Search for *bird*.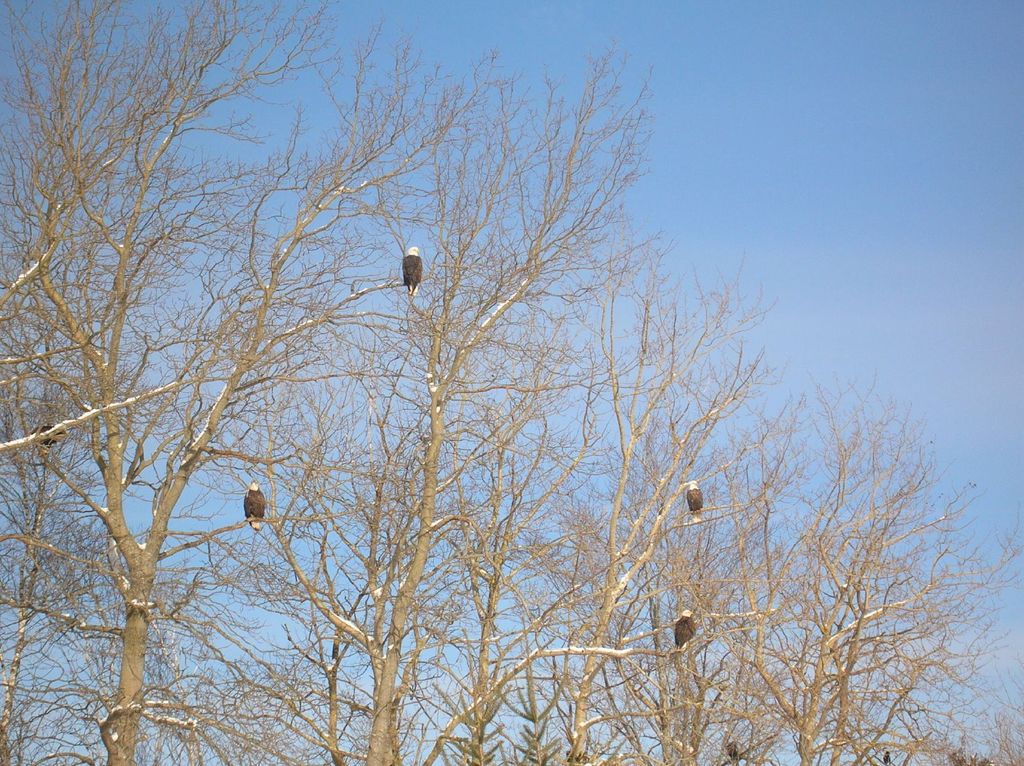
Found at crop(670, 604, 702, 658).
